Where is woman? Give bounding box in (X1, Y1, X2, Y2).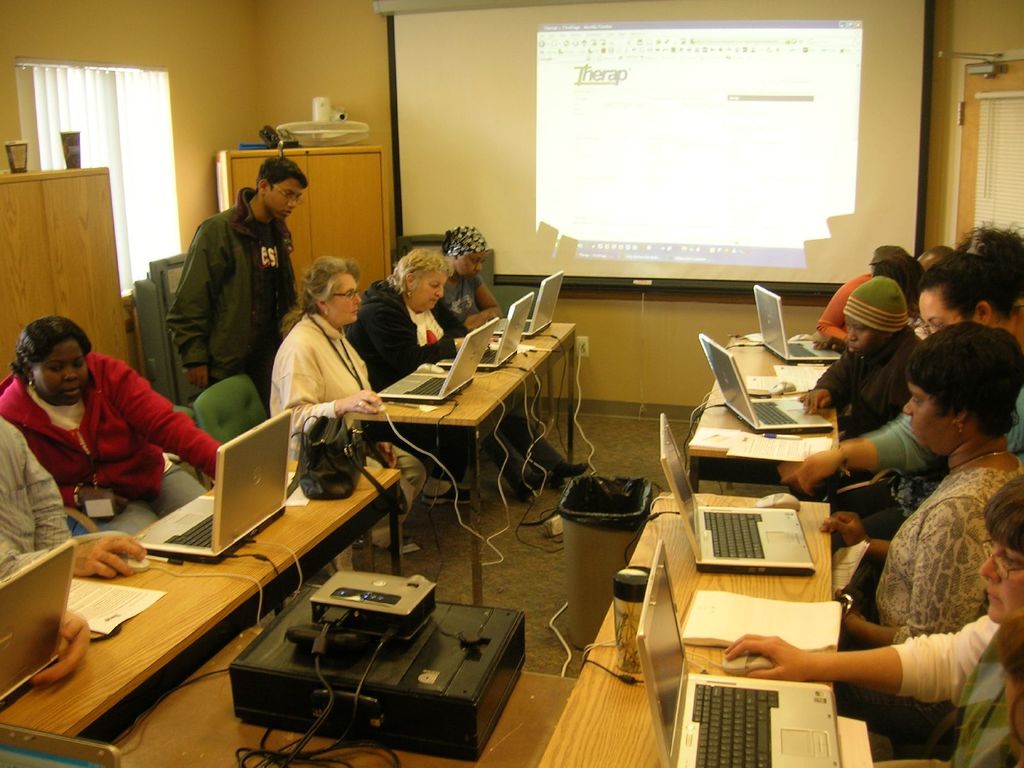
(273, 262, 430, 543).
